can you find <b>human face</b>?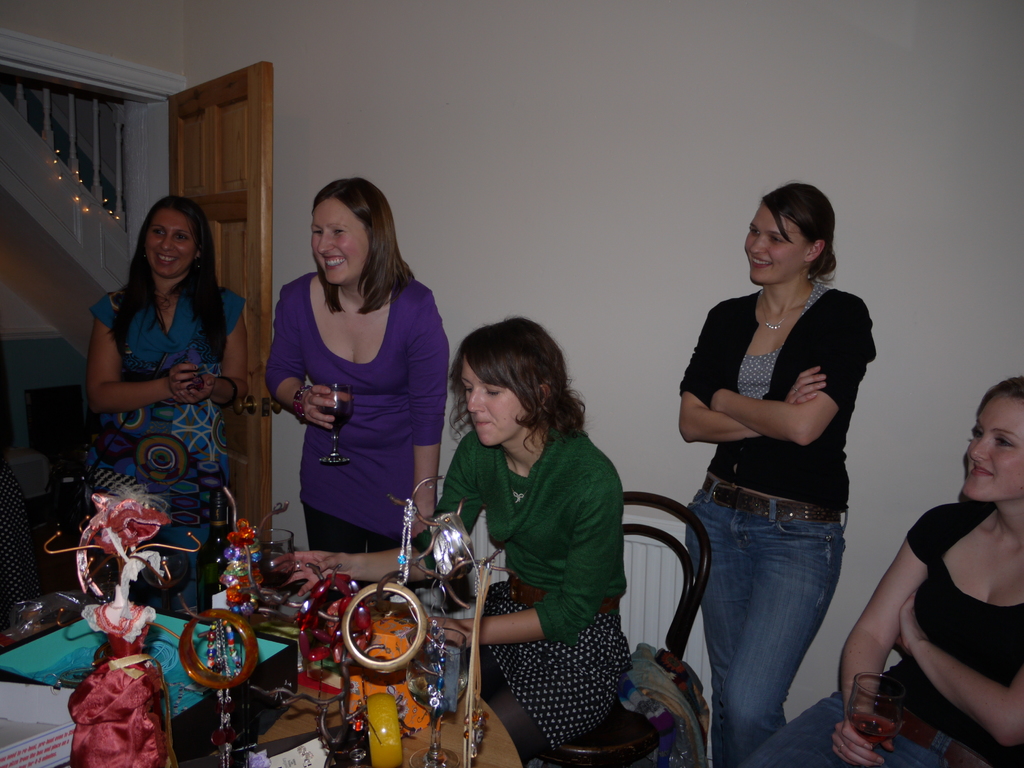
Yes, bounding box: l=460, t=356, r=527, b=447.
